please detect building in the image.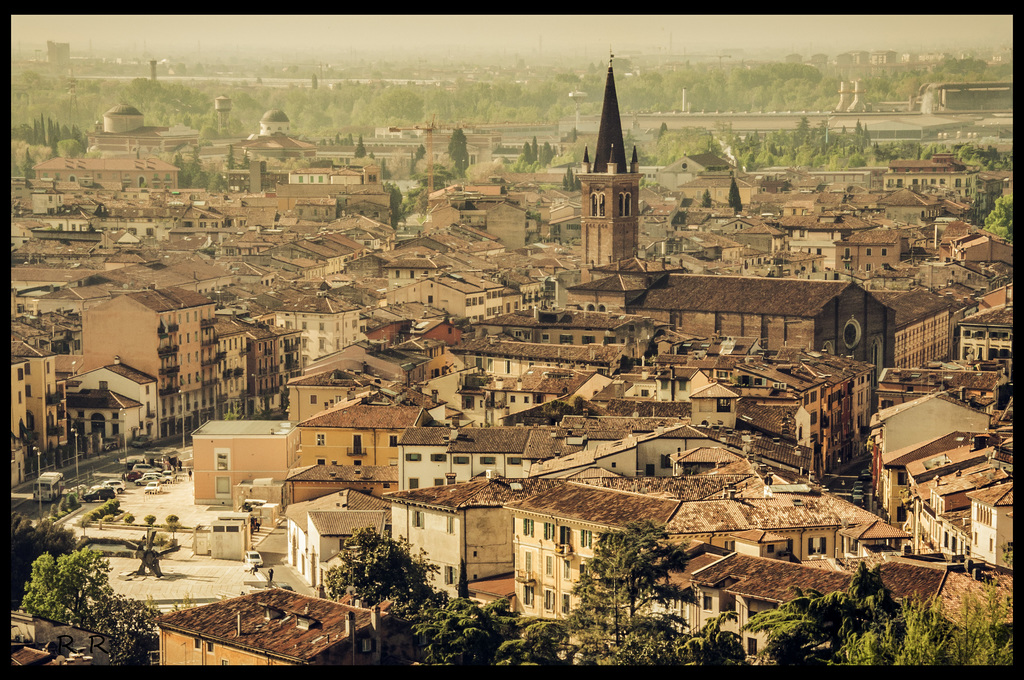
(left=566, top=281, right=888, bottom=378).
